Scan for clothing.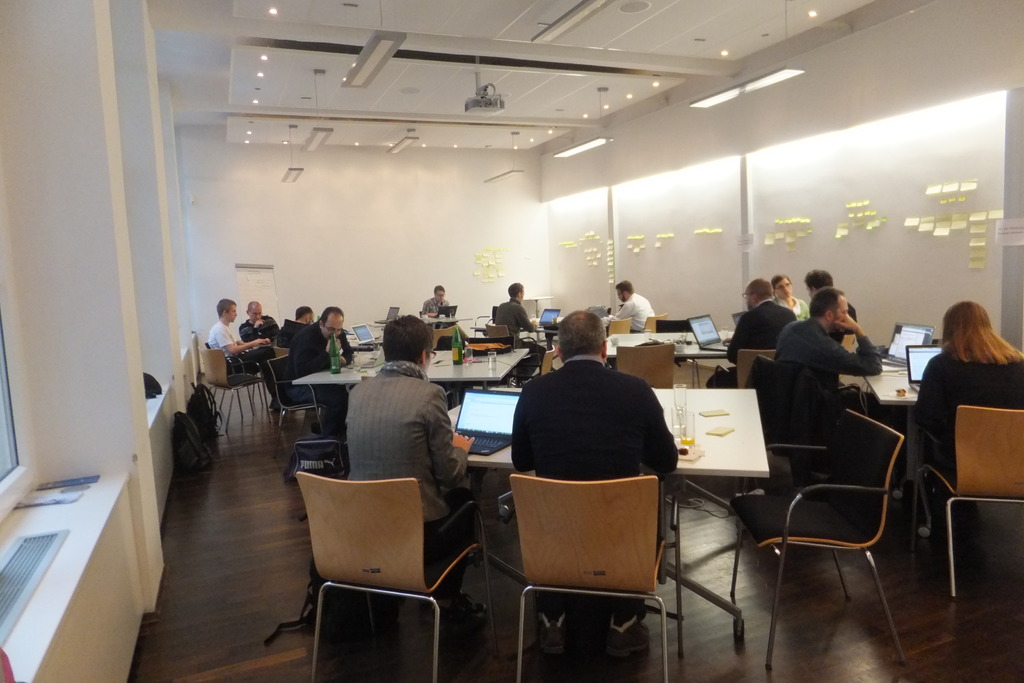
Scan result: {"x1": 420, "y1": 298, "x2": 447, "y2": 318}.
